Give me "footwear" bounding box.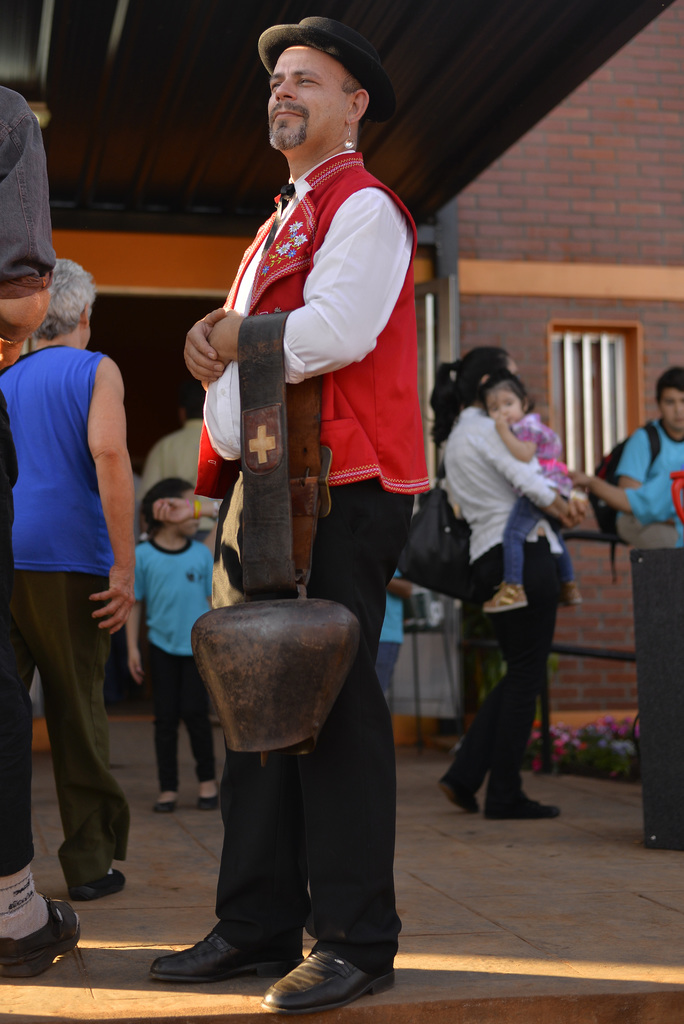
x1=143, y1=931, x2=306, y2=989.
